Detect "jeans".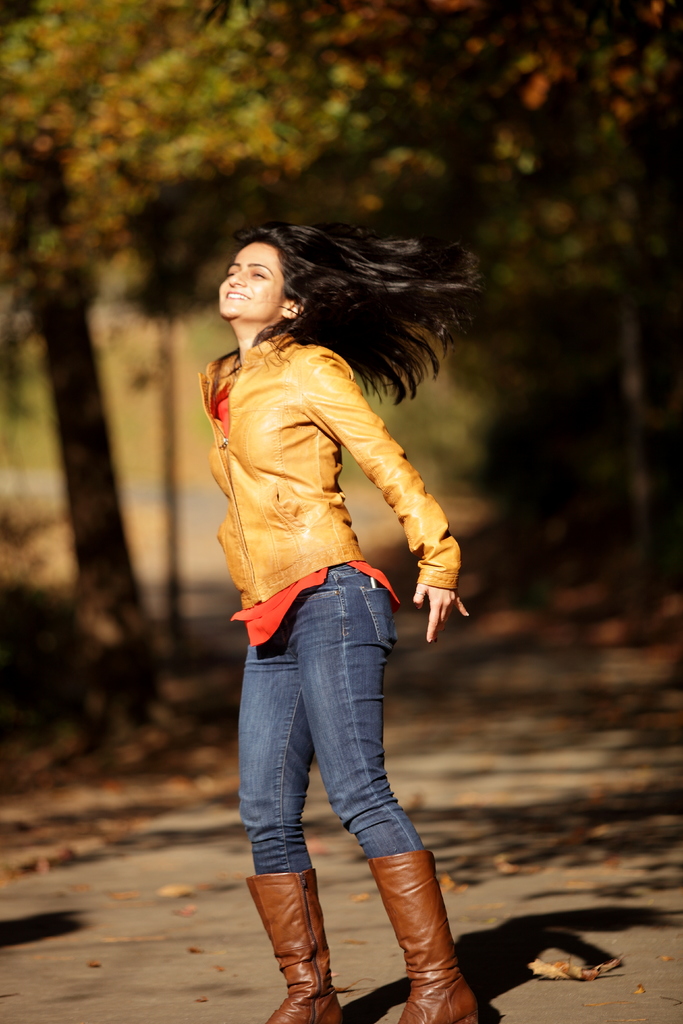
Detected at <bbox>236, 564, 425, 876</bbox>.
